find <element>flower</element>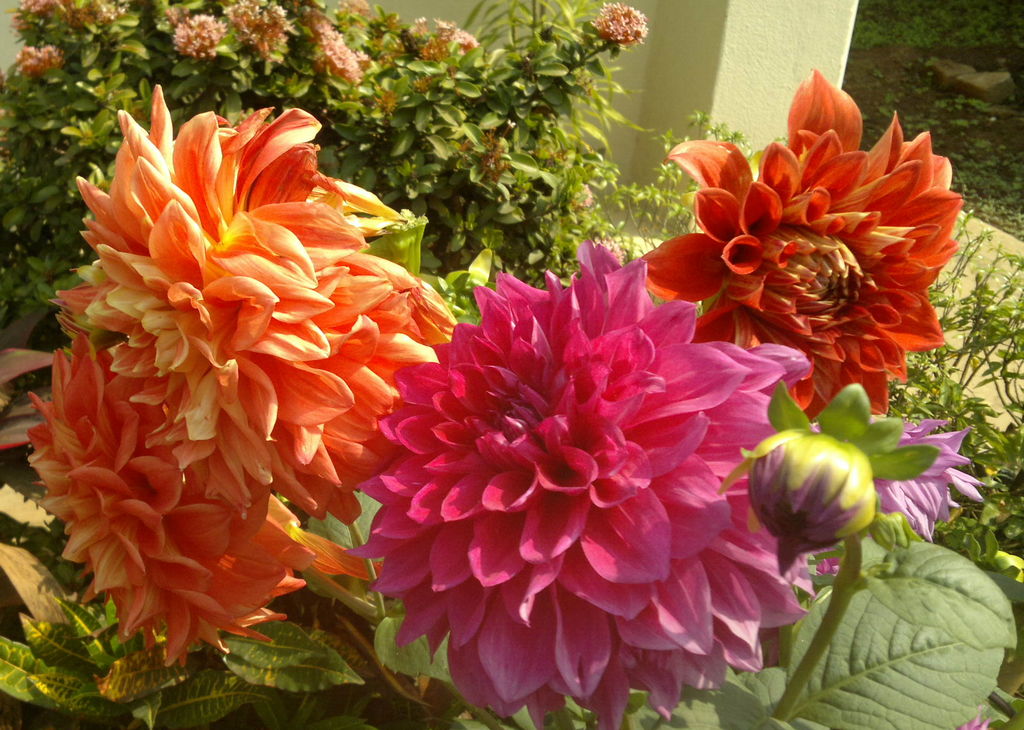
select_region(61, 84, 453, 527)
